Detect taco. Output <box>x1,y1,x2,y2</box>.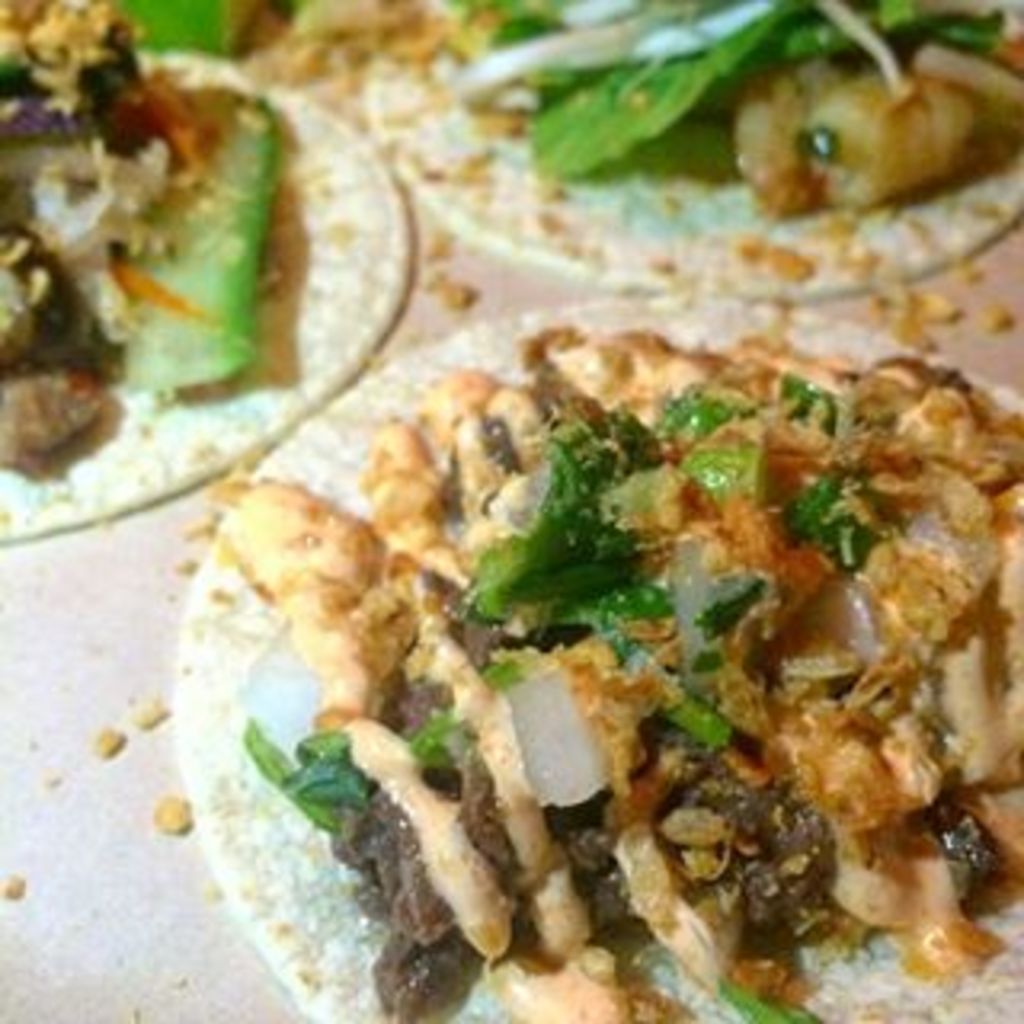
<box>387,0,1021,323</box>.
